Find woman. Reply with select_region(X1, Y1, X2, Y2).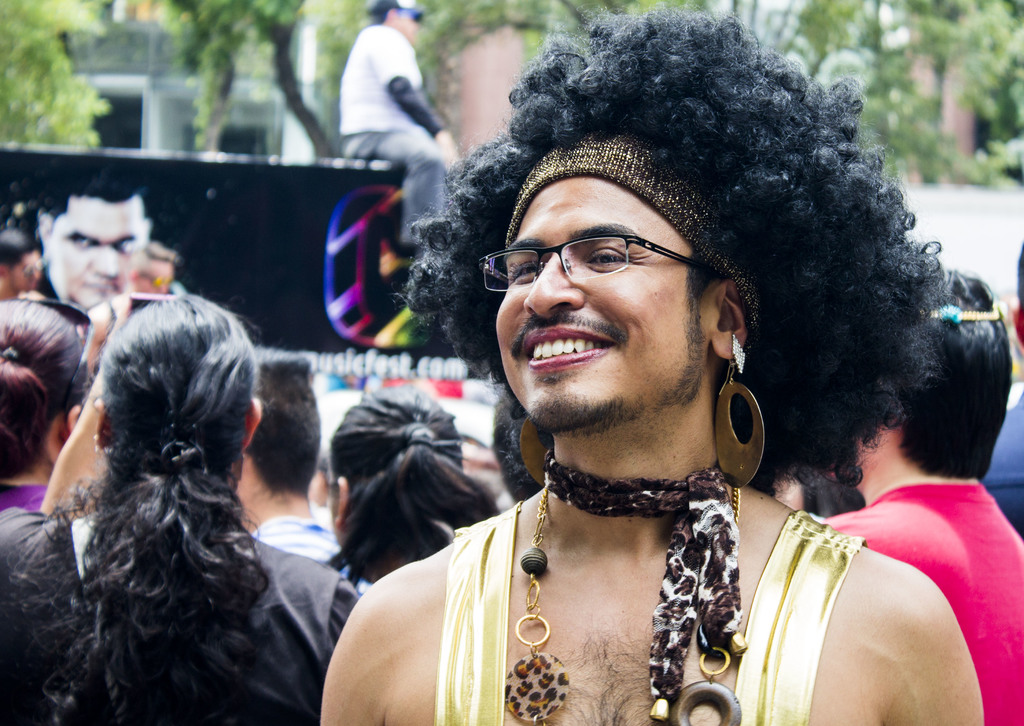
select_region(814, 267, 1023, 725).
